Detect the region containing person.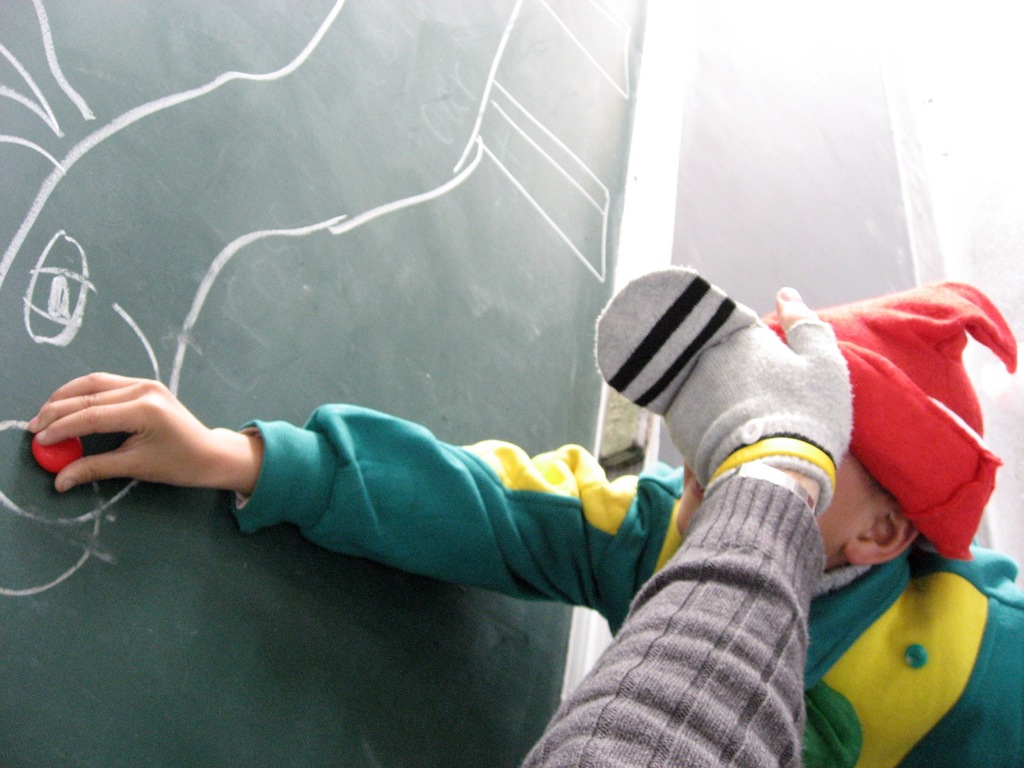
detection(526, 270, 856, 767).
